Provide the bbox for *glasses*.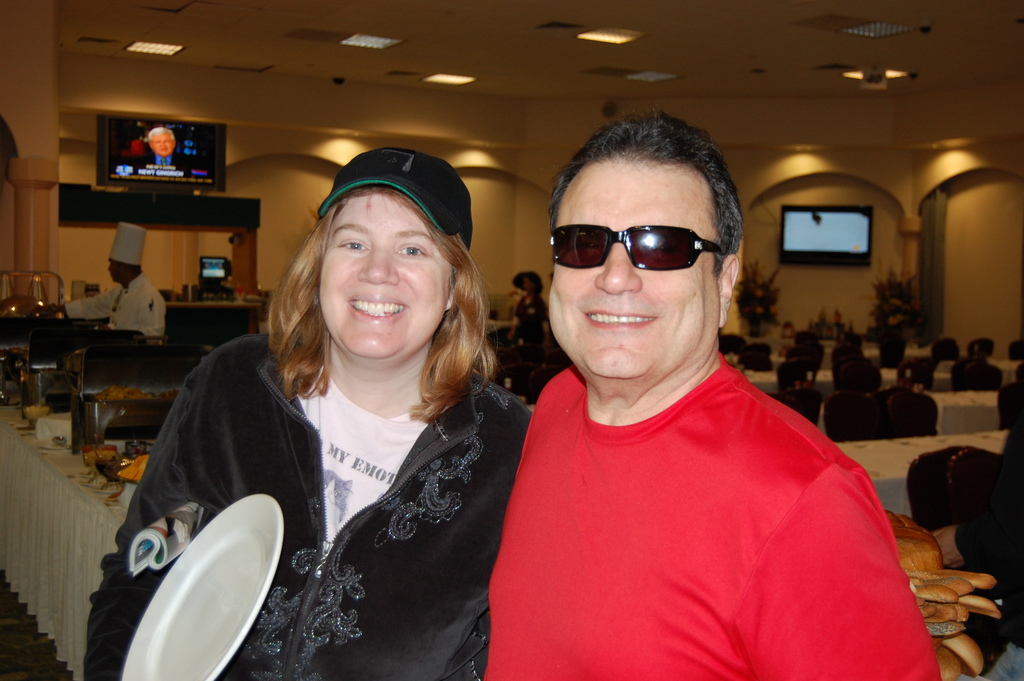
(544, 218, 726, 274).
